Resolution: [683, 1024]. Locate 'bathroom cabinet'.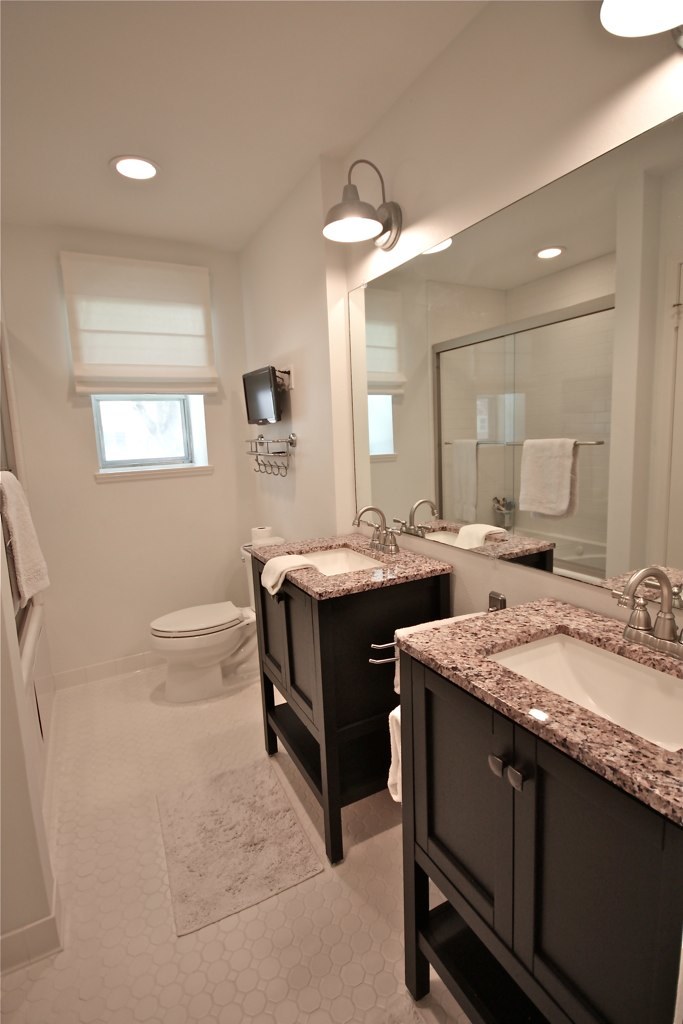
box=[230, 525, 457, 881].
